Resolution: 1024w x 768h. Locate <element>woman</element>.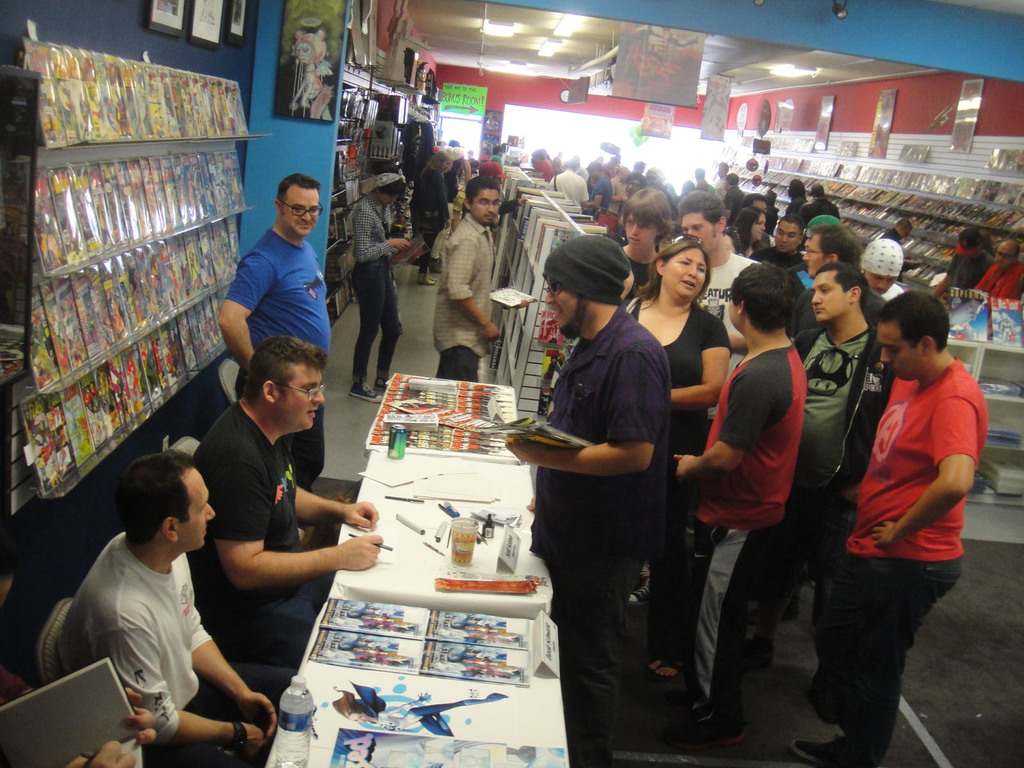
[348, 171, 399, 408].
